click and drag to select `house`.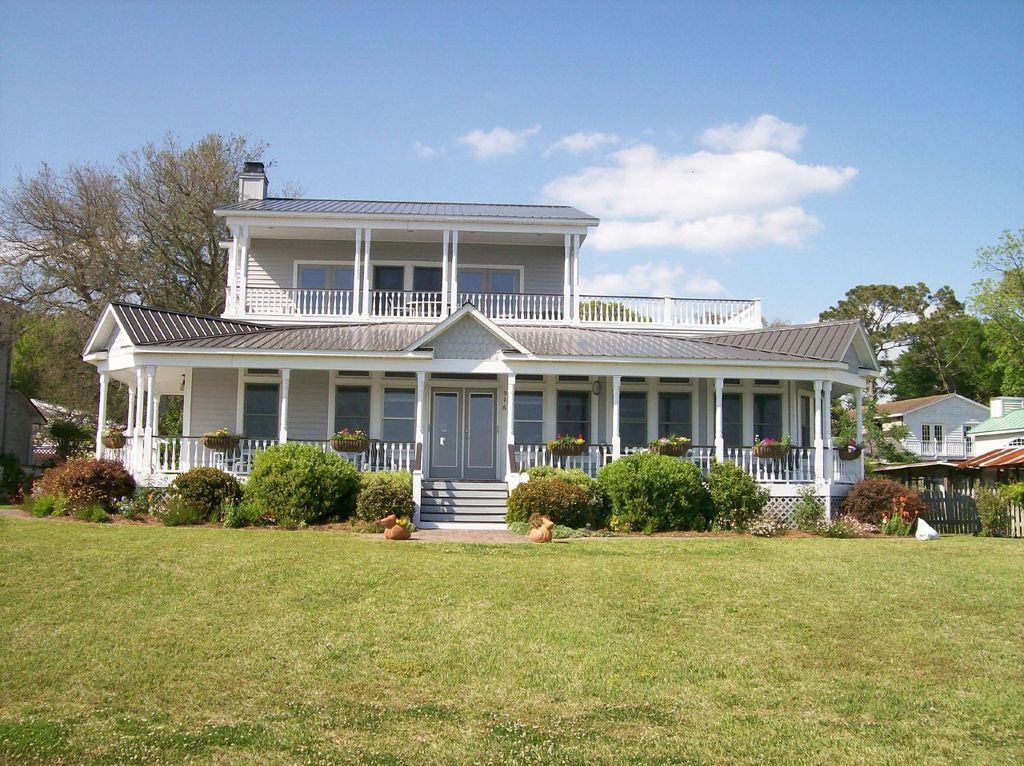
Selection: region(98, 181, 894, 540).
